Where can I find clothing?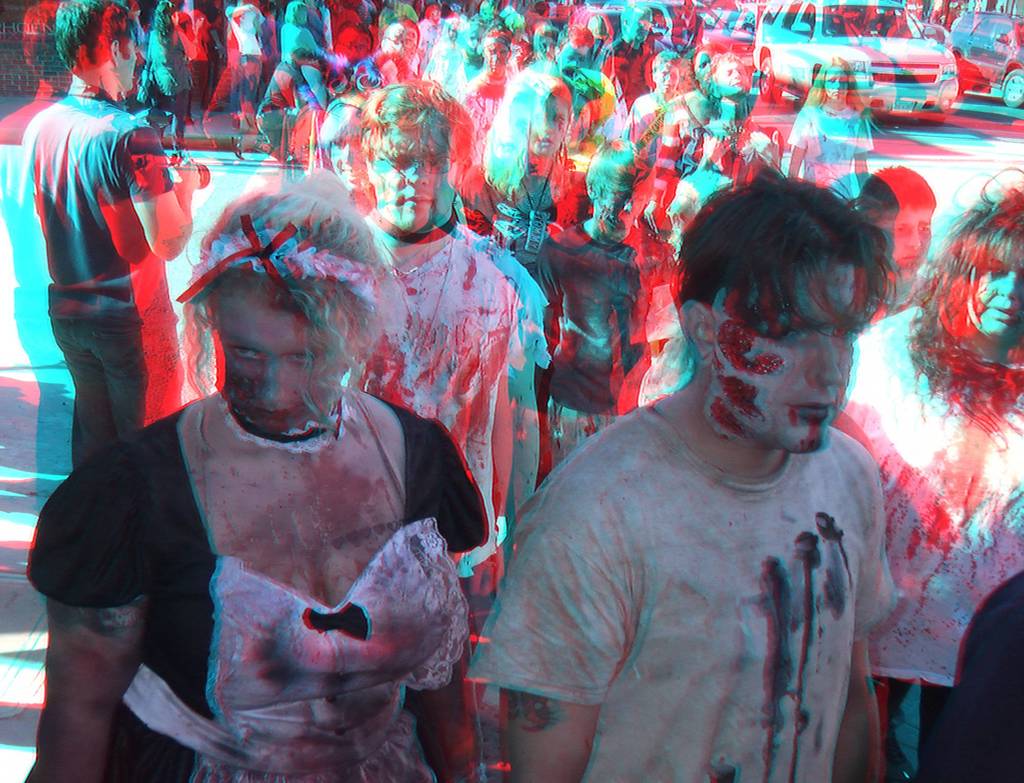
You can find it at l=461, t=60, r=535, b=130.
